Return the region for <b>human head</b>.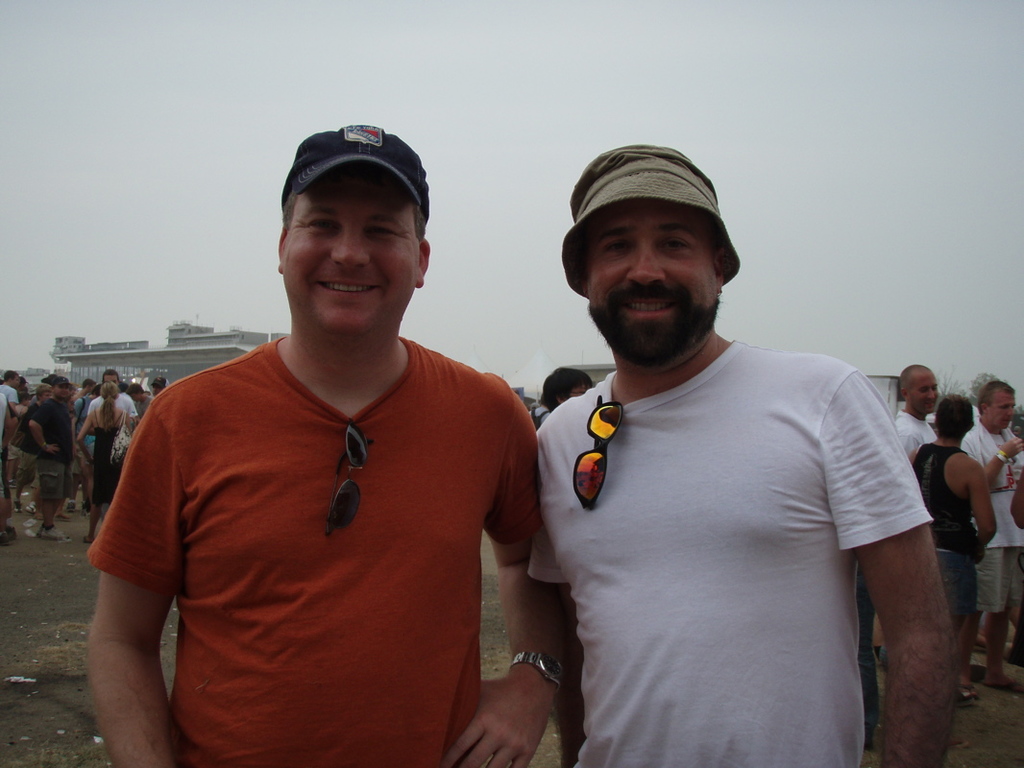
box=[549, 148, 745, 353].
